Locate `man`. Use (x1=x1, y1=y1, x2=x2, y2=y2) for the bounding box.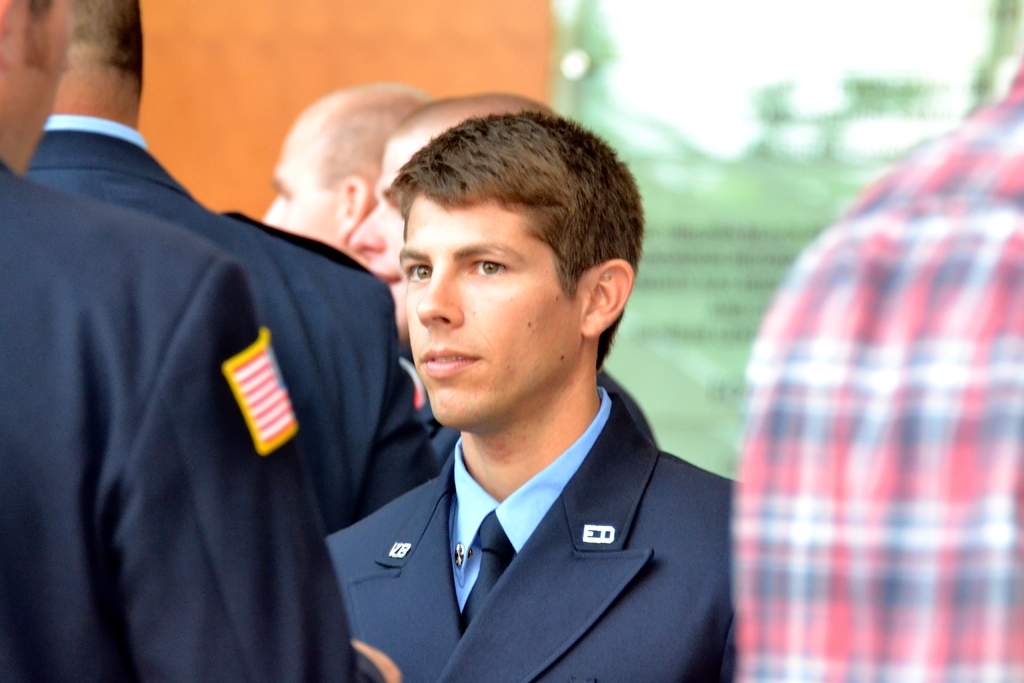
(x1=266, y1=81, x2=431, y2=266).
